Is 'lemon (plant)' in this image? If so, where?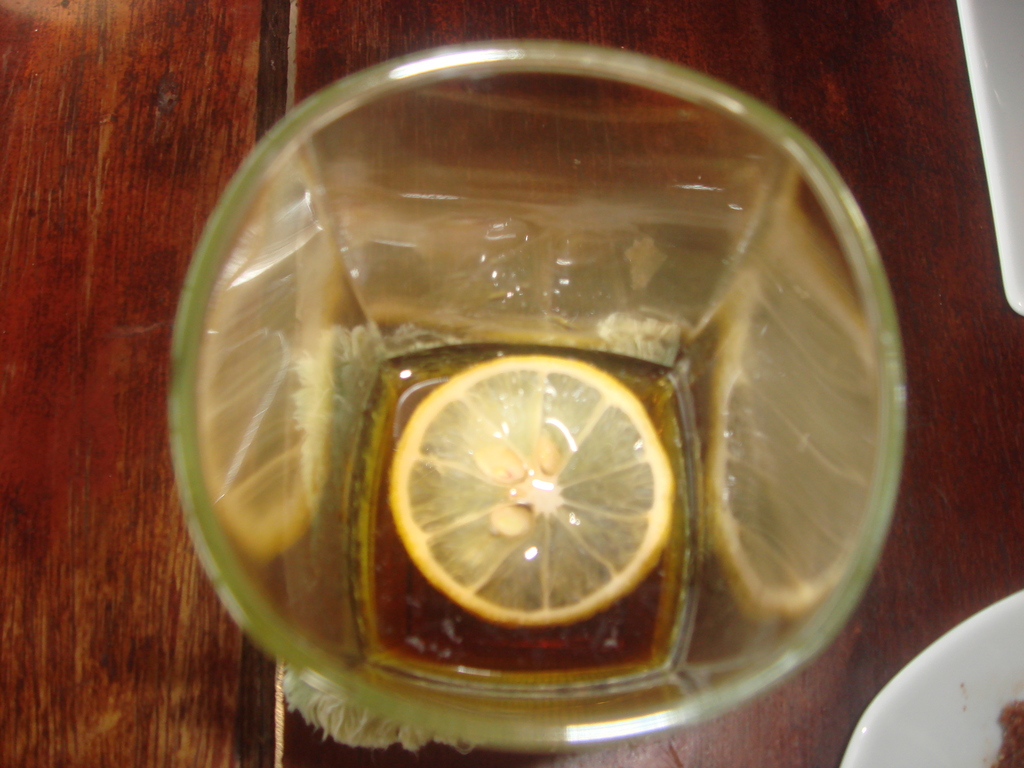
Yes, at [394,352,682,660].
